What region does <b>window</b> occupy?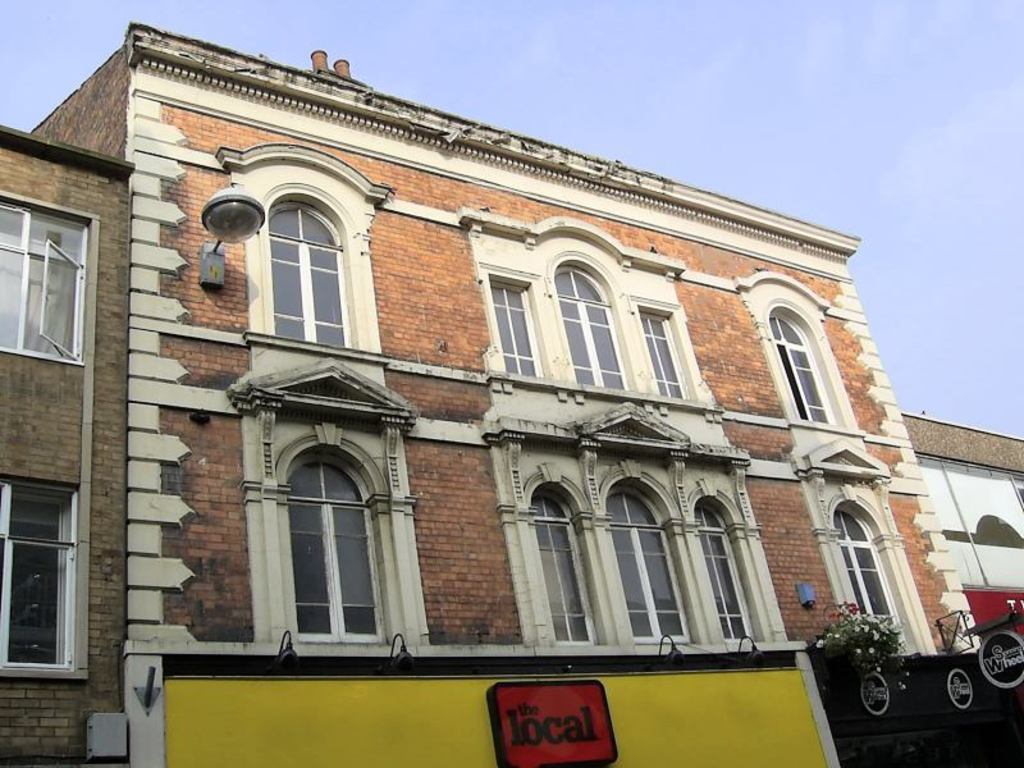
l=460, t=214, r=723, b=404.
